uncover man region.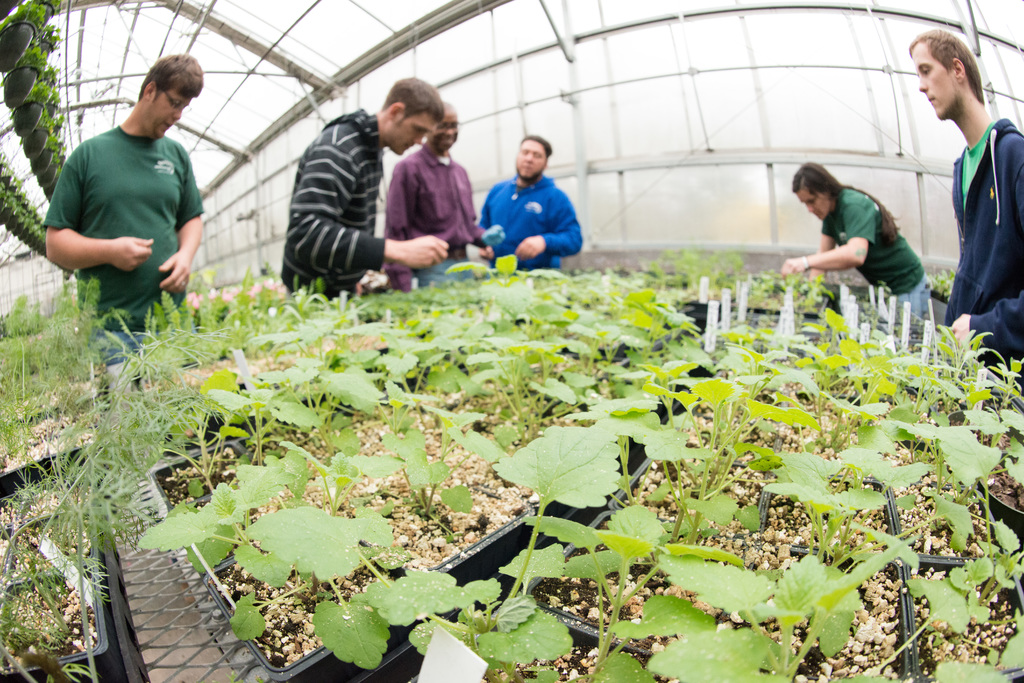
Uncovered: <box>38,53,211,357</box>.
